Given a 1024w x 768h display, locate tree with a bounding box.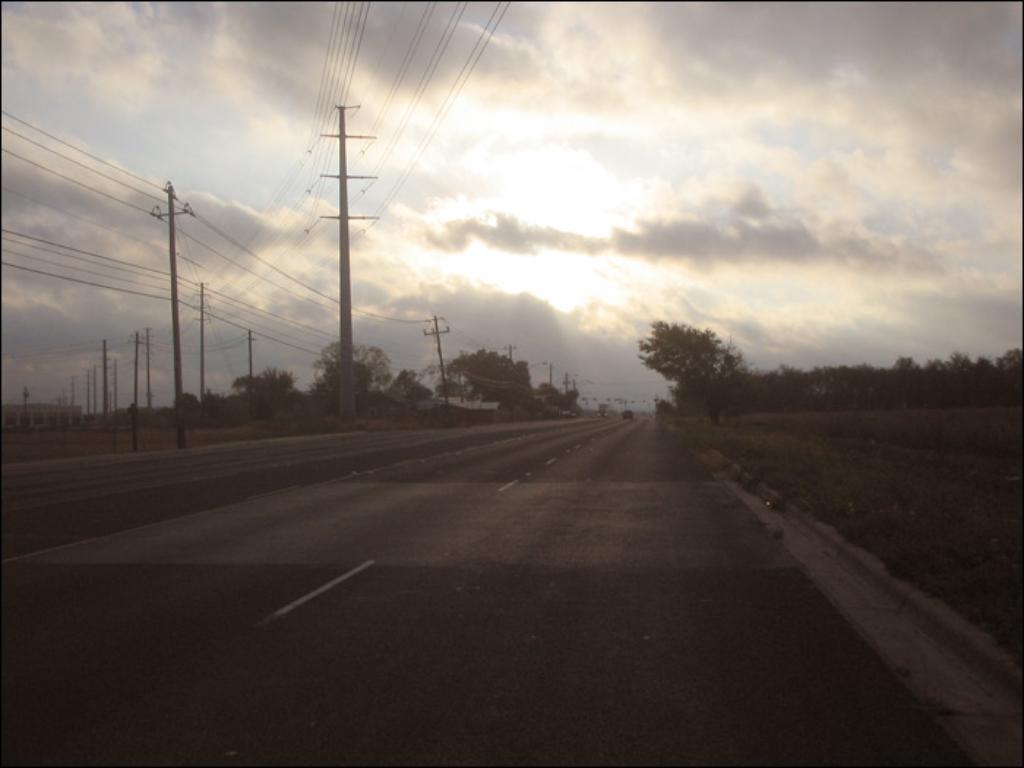
Located: (x1=436, y1=351, x2=525, y2=415).
